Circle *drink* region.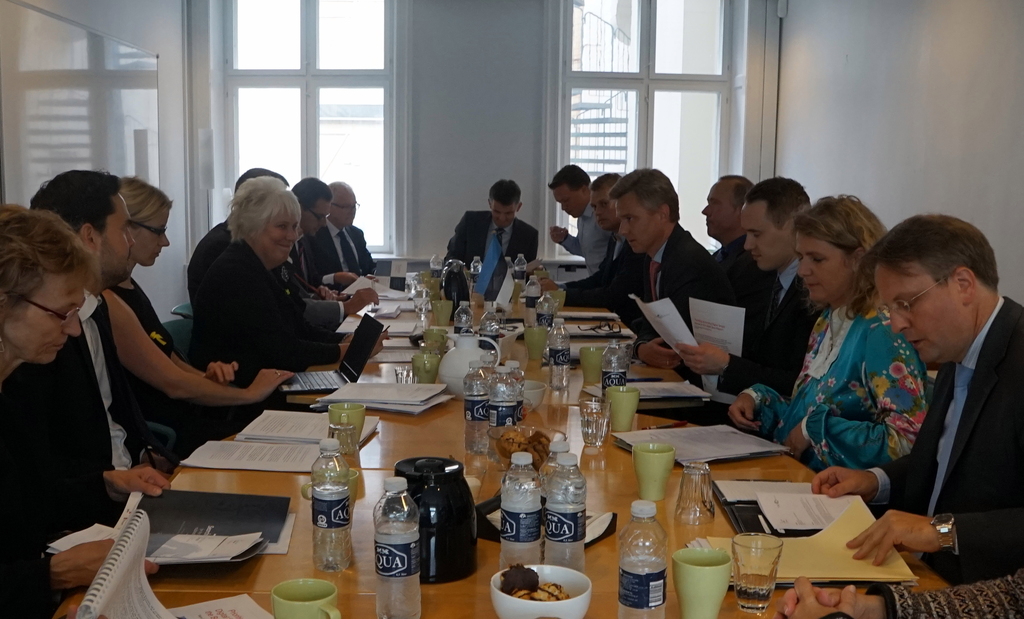
Region: rect(462, 361, 491, 450).
